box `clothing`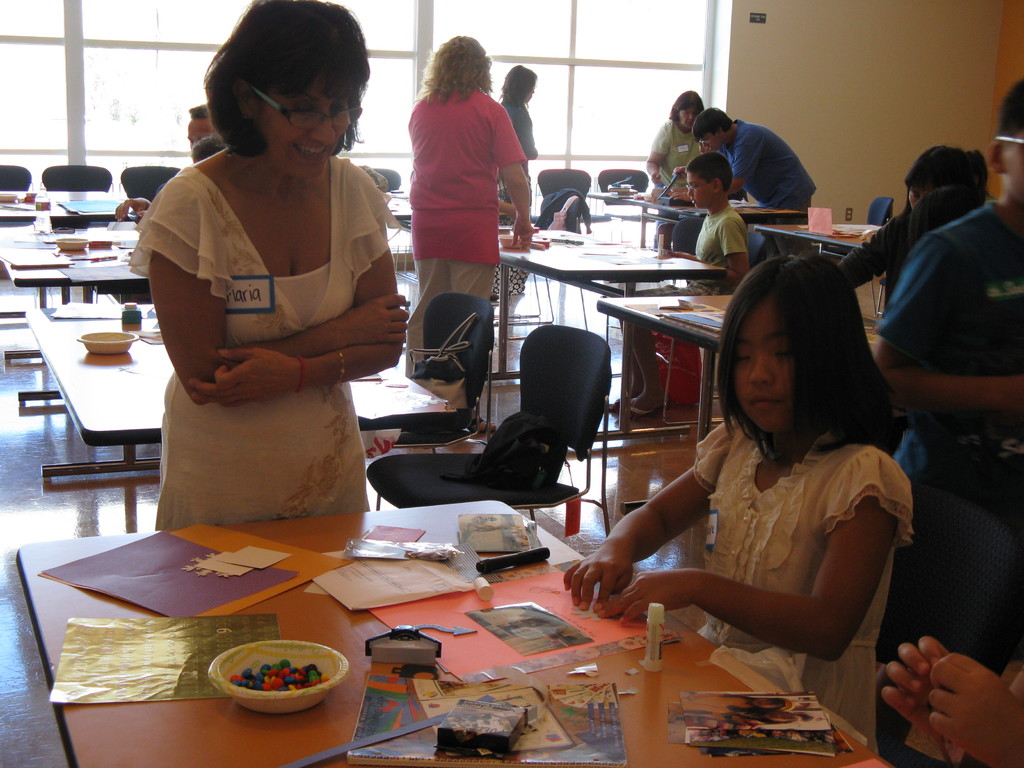
<bbox>397, 85, 529, 416</bbox>
